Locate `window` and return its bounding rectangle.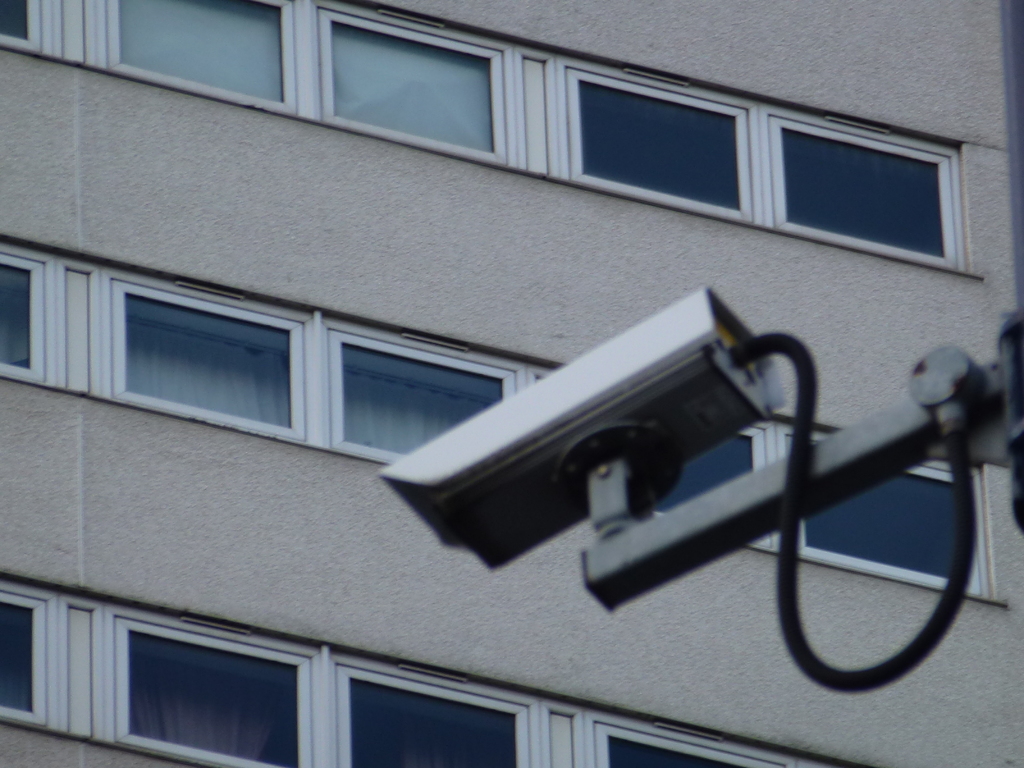
118, 604, 335, 755.
